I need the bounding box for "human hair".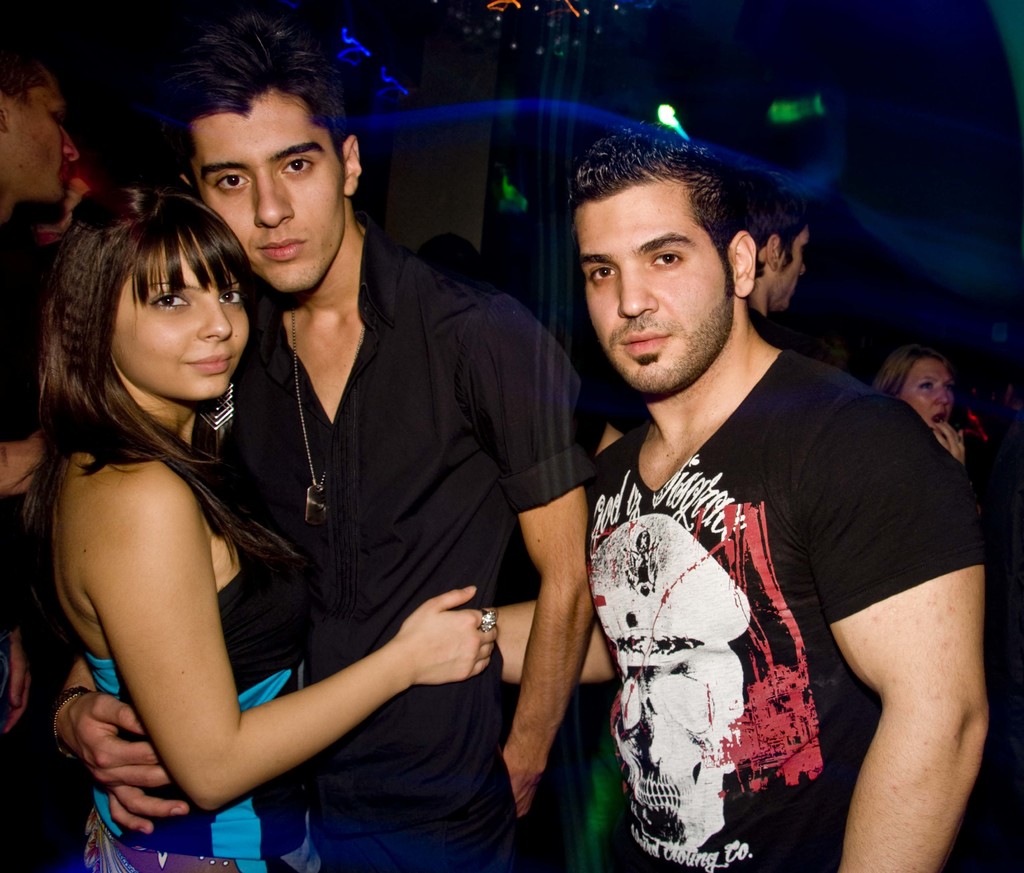
Here it is: rect(417, 232, 483, 289).
